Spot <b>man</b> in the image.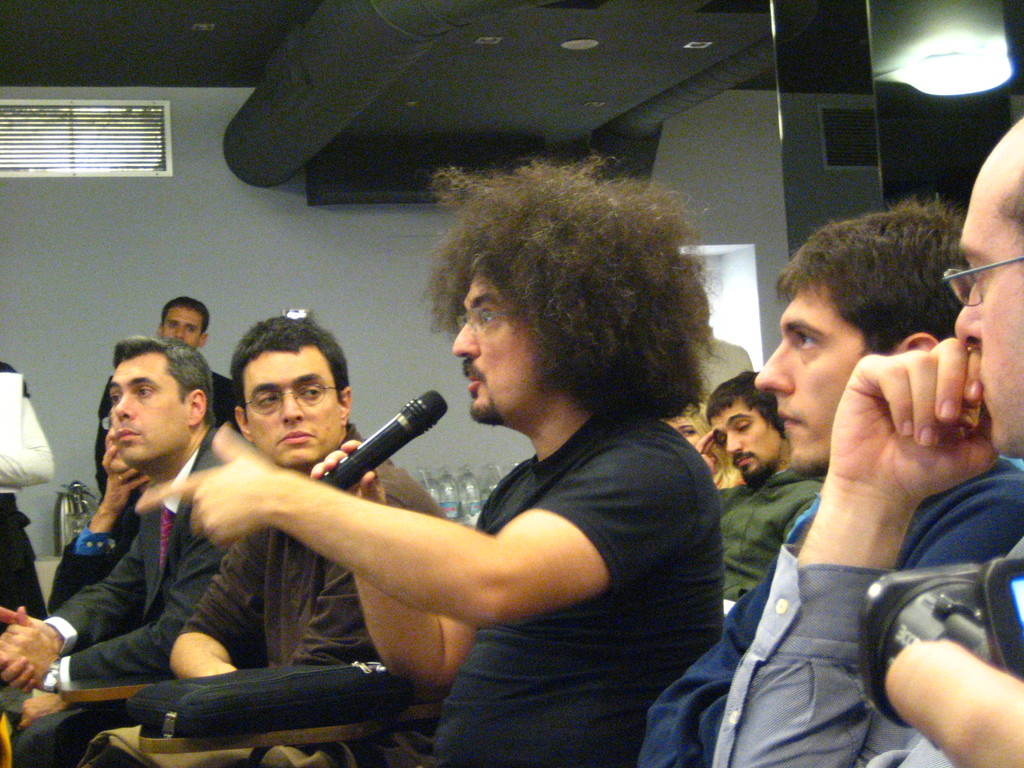
<b>man</b> found at bbox=[712, 118, 1023, 767].
